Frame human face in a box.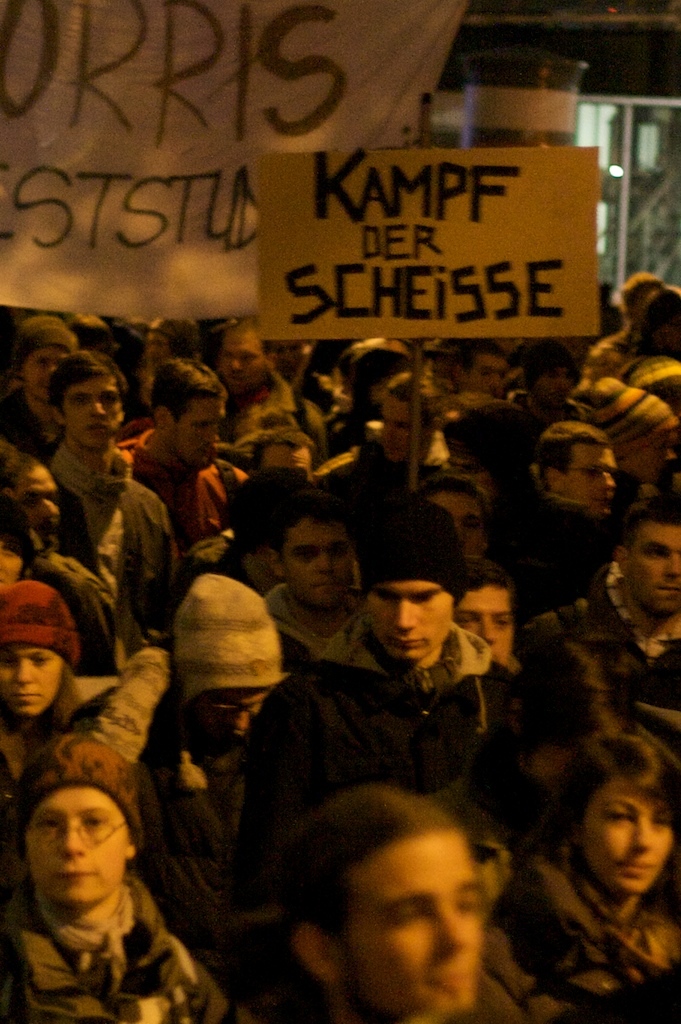
x1=28 y1=345 x2=74 y2=405.
